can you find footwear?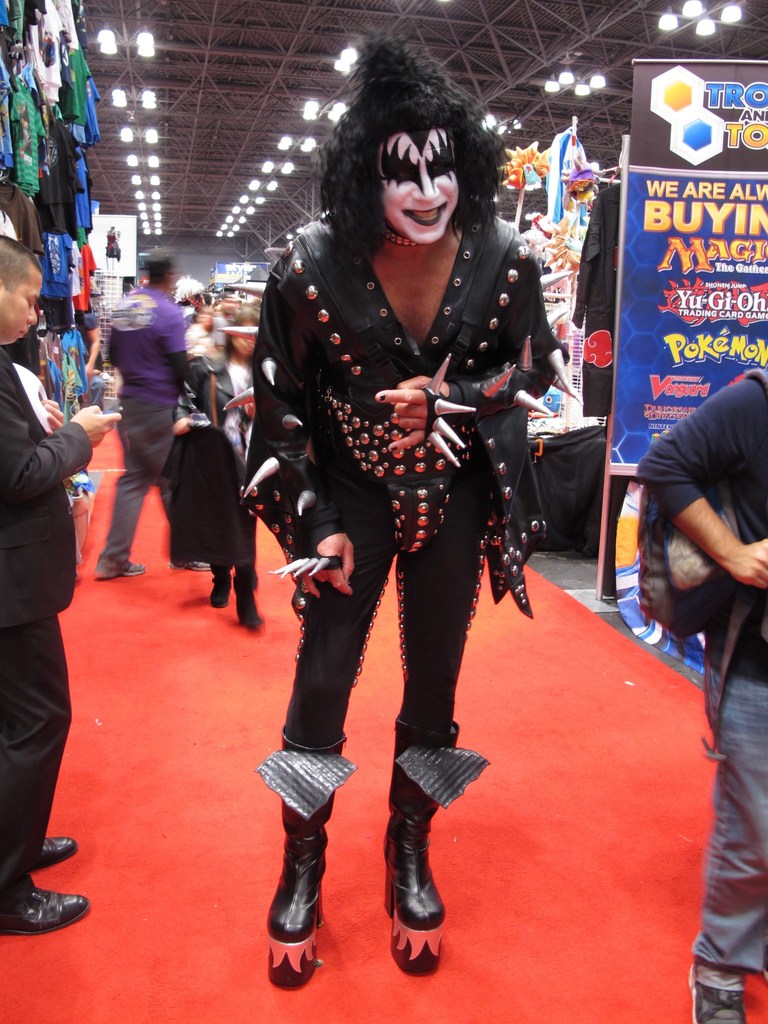
Yes, bounding box: 100 550 150 582.
